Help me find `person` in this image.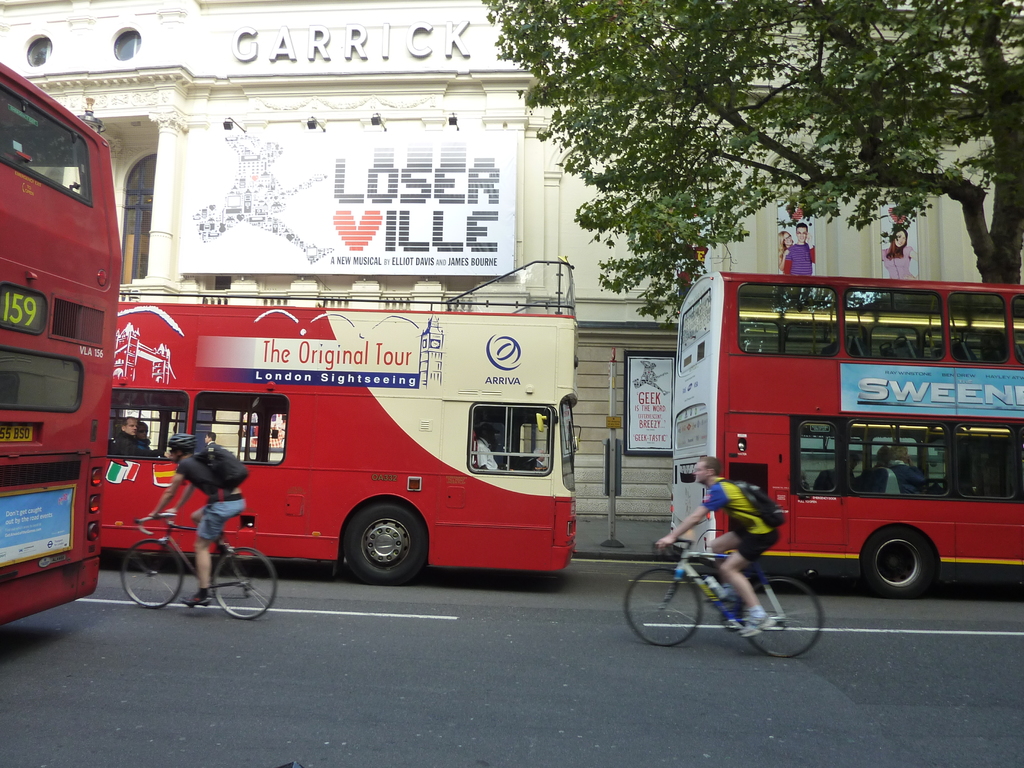
Found it: l=780, t=234, r=805, b=274.
